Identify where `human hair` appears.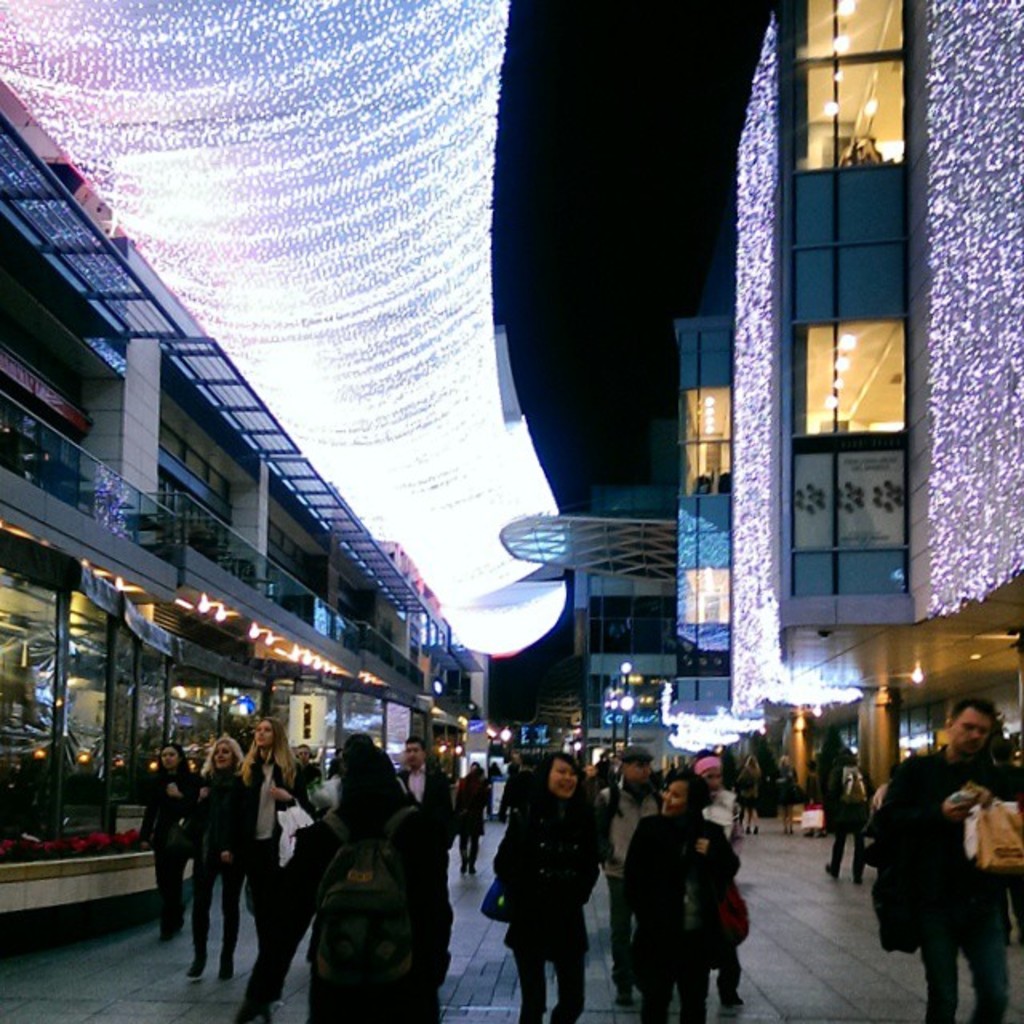
Appears at 666, 766, 714, 821.
